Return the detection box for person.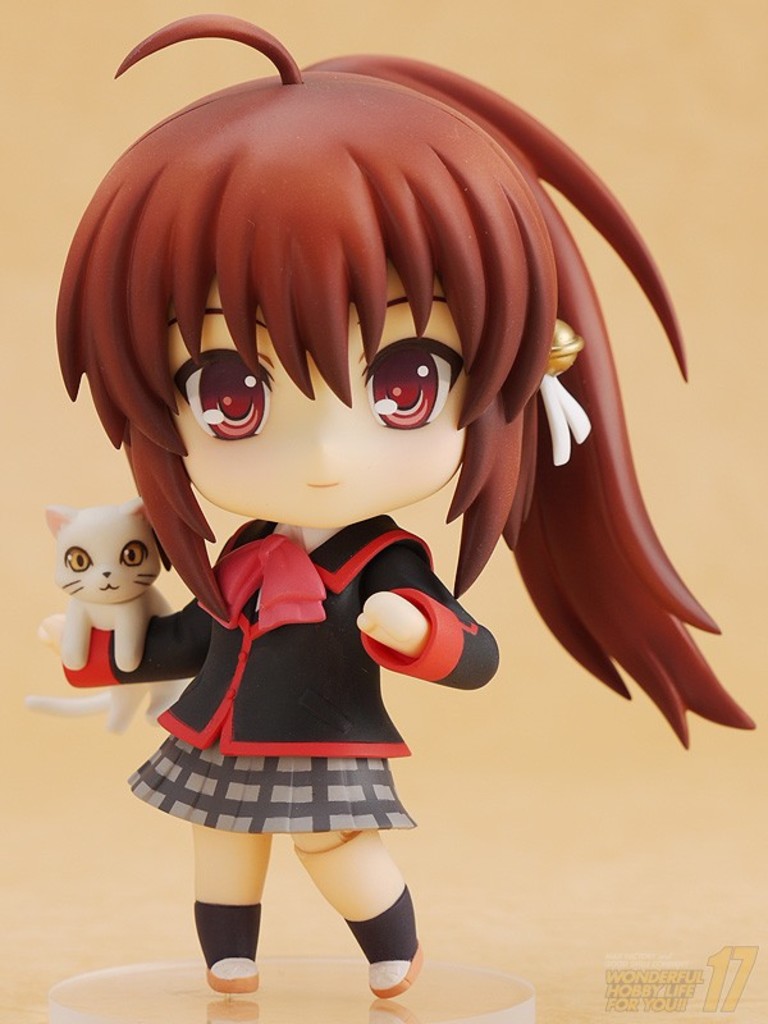
l=13, t=12, r=767, b=1005.
